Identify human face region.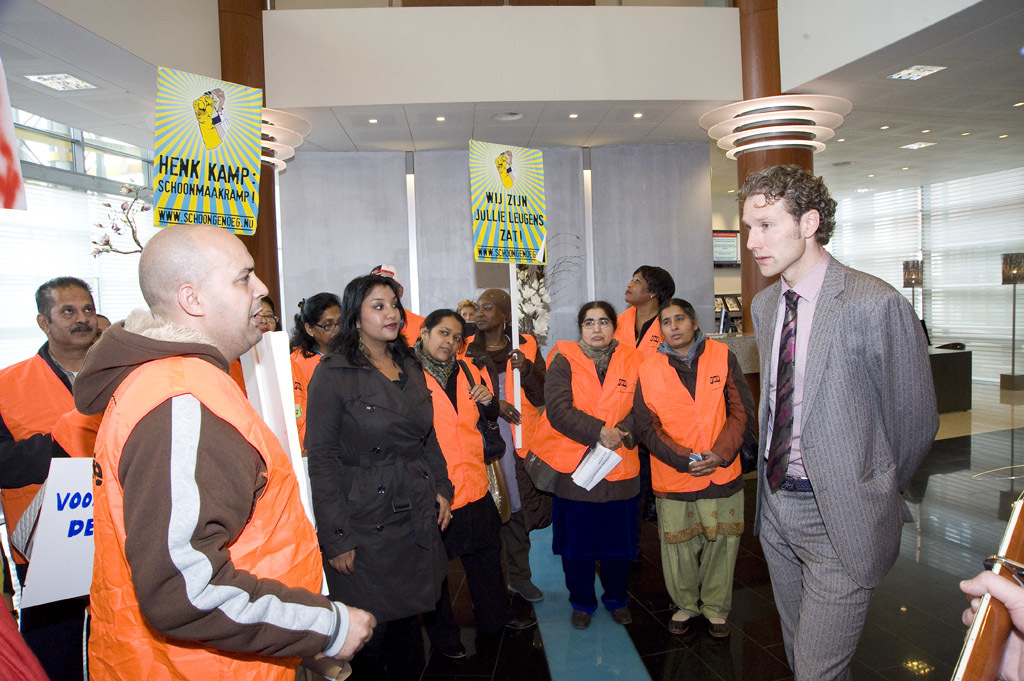
Region: detection(479, 293, 501, 326).
